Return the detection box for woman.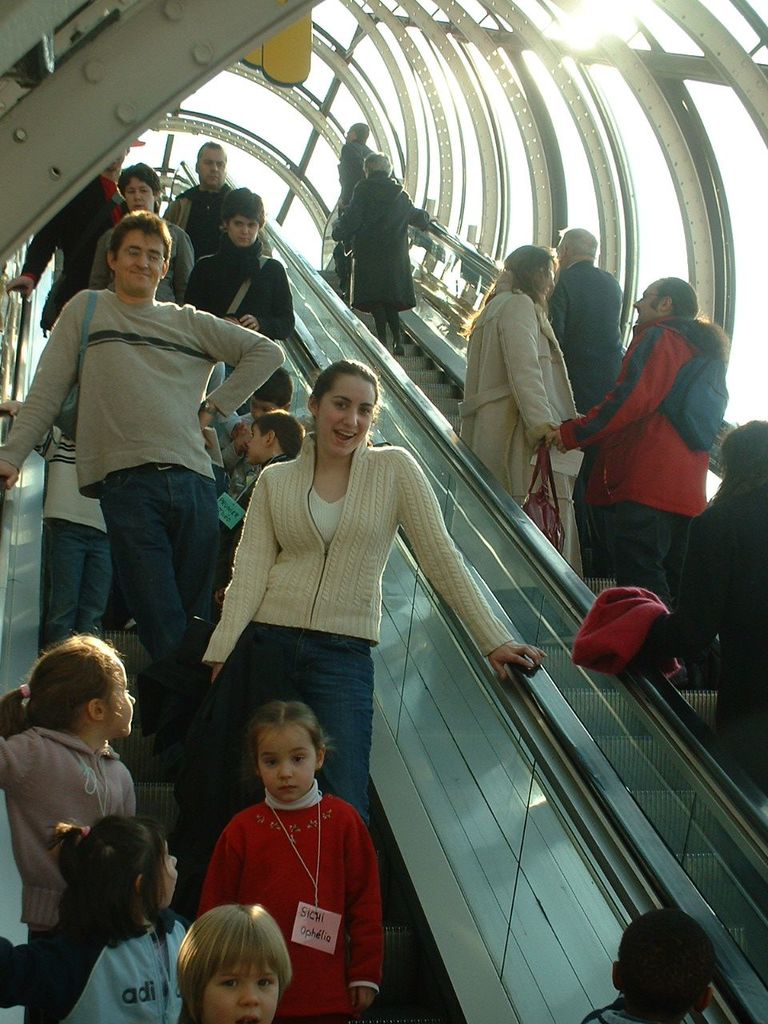
<bbox>83, 166, 198, 306</bbox>.
